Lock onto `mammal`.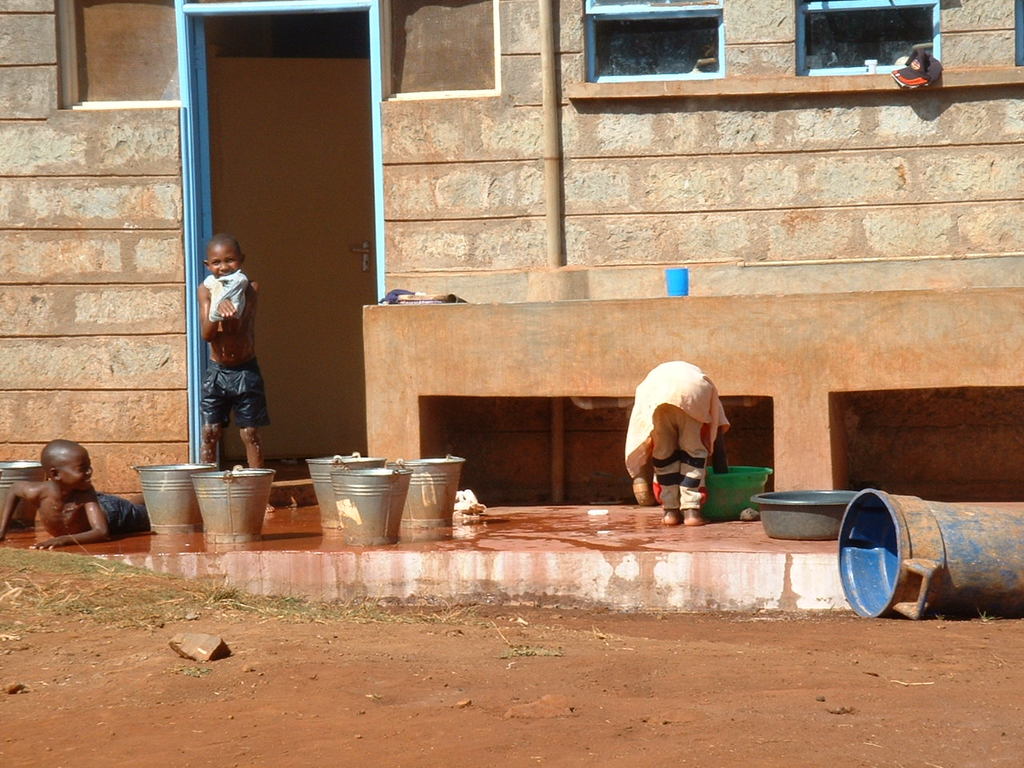
Locked: x1=622, y1=359, x2=730, y2=533.
